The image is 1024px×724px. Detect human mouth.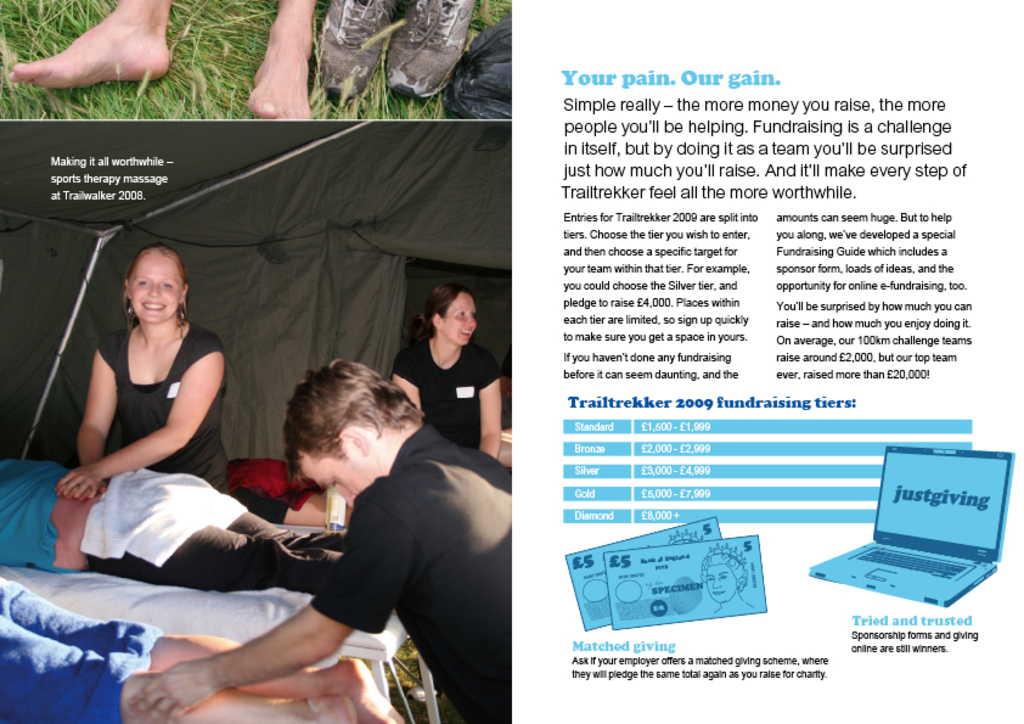
Detection: x1=456 y1=319 x2=476 y2=348.
